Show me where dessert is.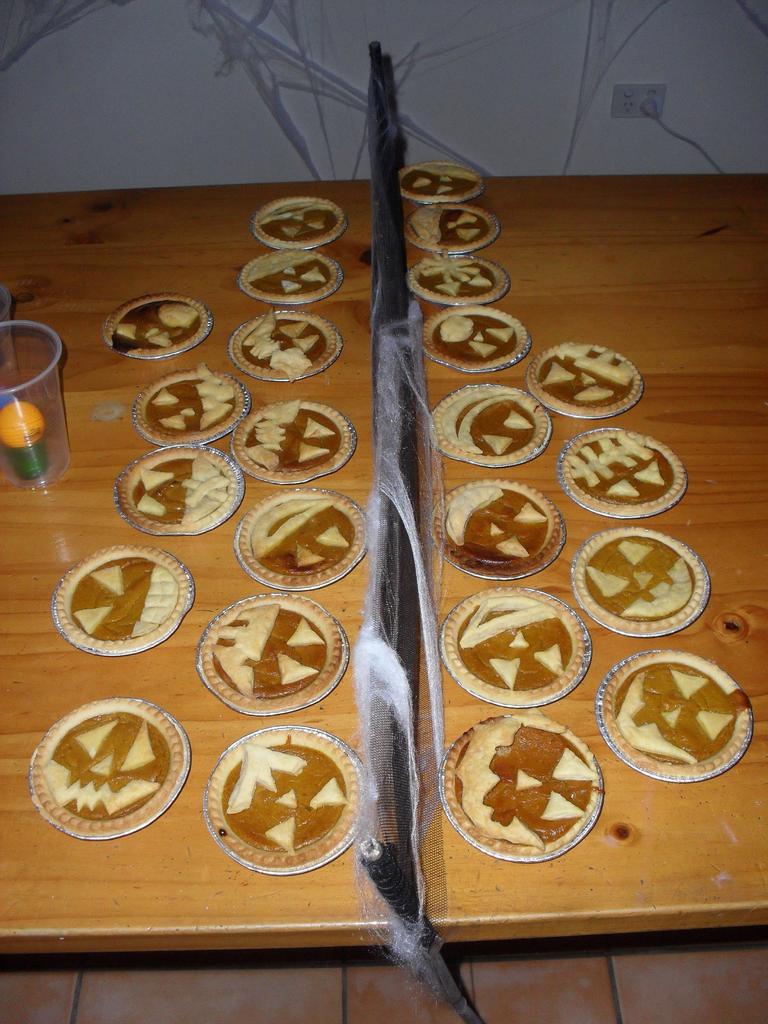
dessert is at [28,693,188,844].
